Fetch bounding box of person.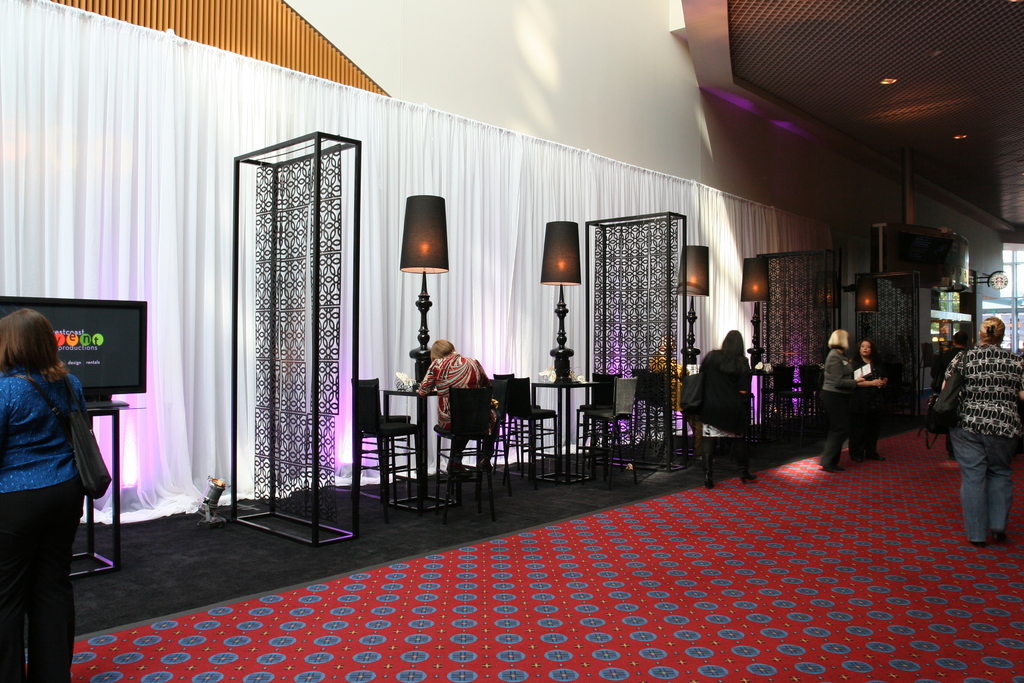
Bbox: Rect(850, 336, 877, 458).
